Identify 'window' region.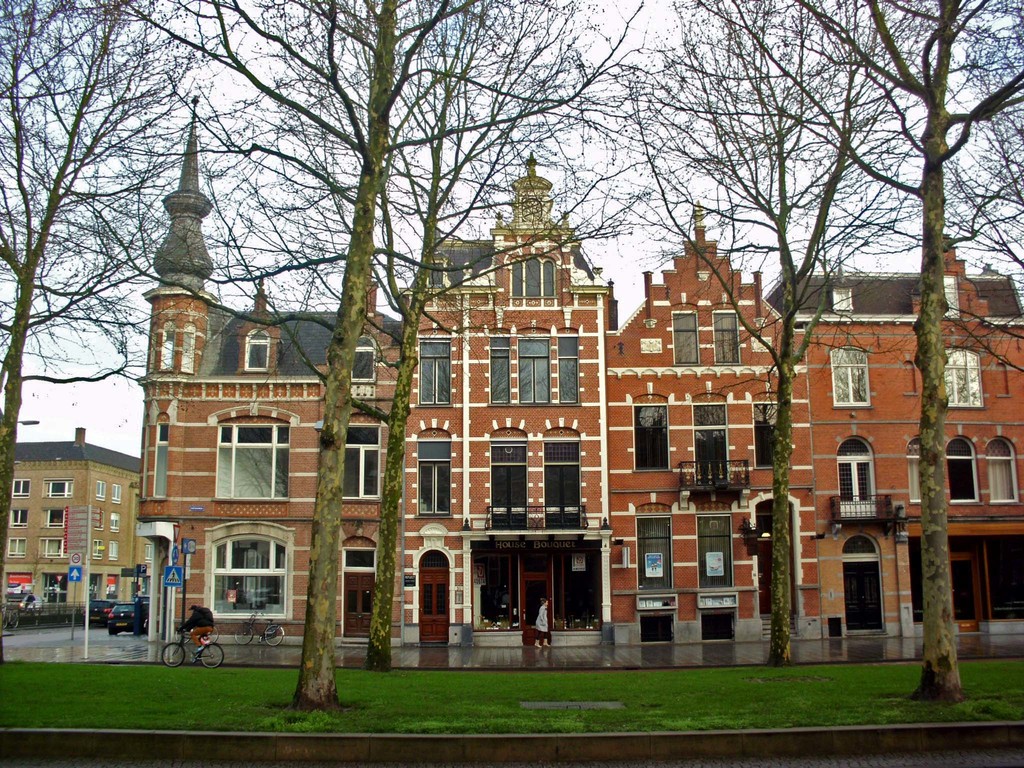
Region: detection(486, 333, 576, 399).
